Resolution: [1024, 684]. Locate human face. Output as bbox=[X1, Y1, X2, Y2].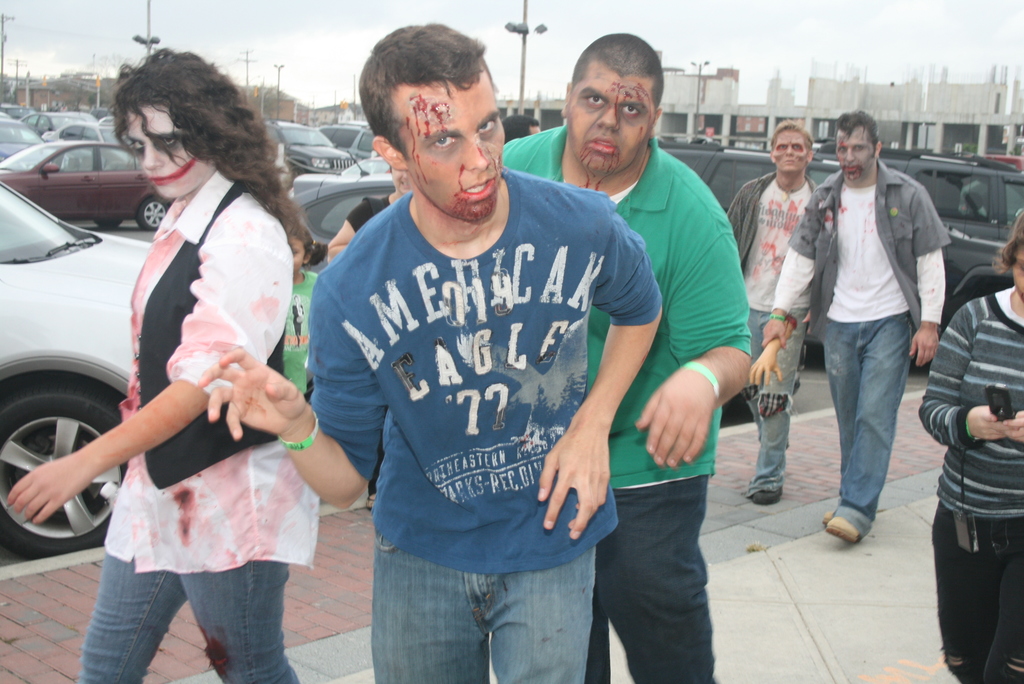
bbox=[564, 58, 657, 174].
